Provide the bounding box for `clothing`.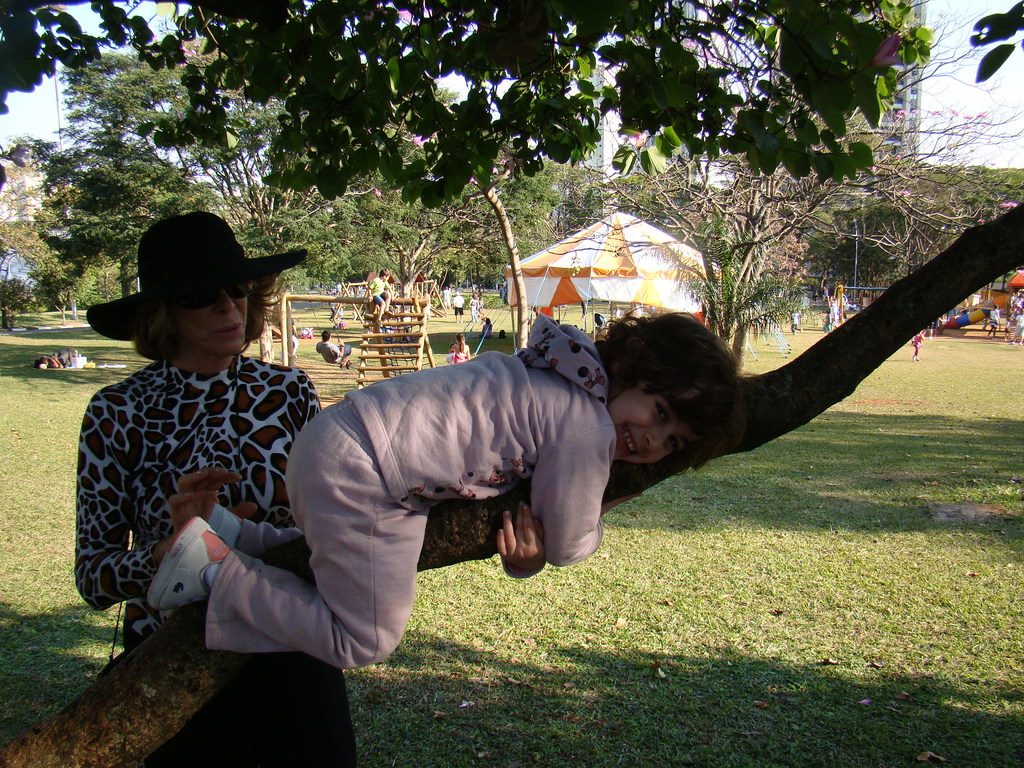
(911, 335, 924, 353).
